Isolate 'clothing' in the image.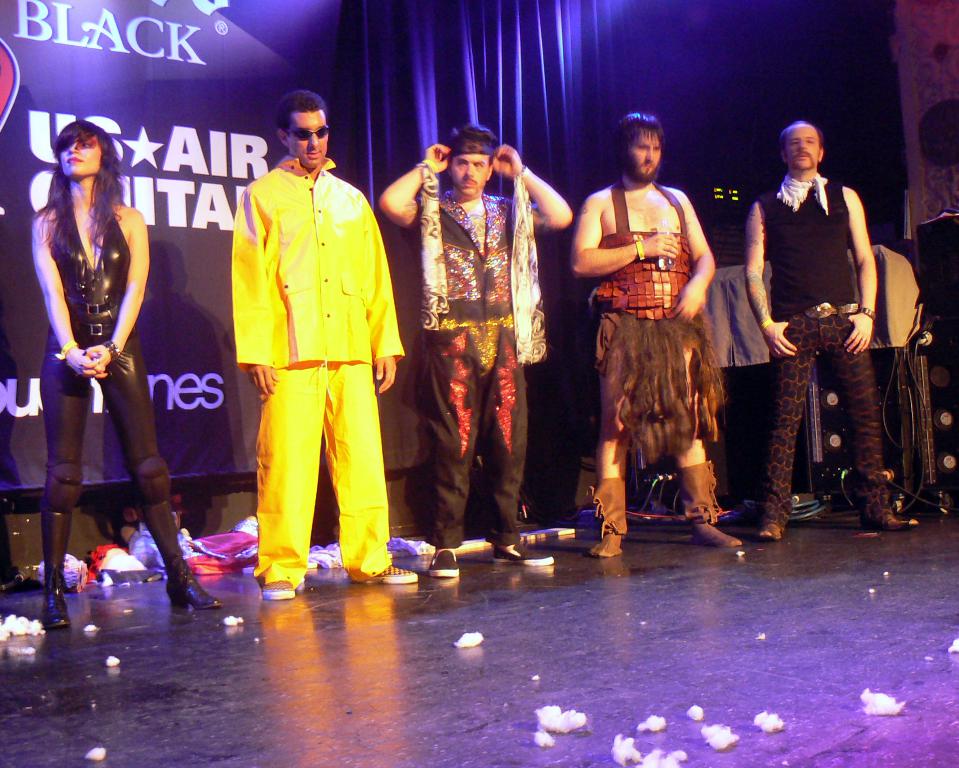
Isolated region: left=37, top=199, right=173, bottom=569.
